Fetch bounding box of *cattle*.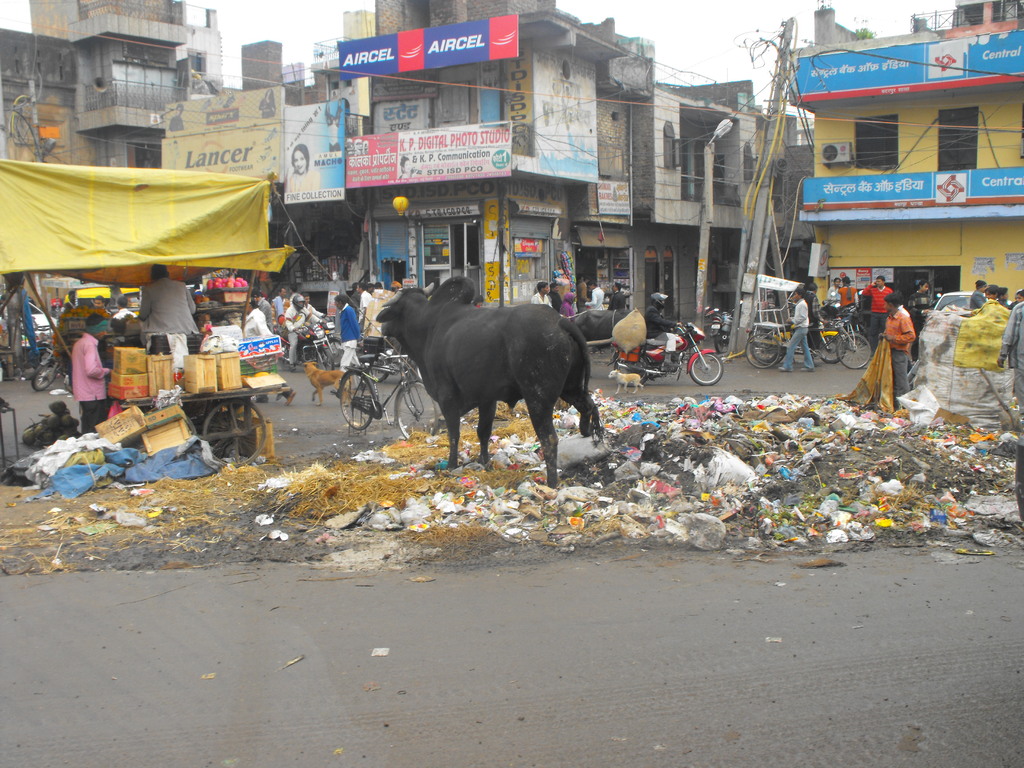
Bbox: bbox=[380, 282, 607, 492].
